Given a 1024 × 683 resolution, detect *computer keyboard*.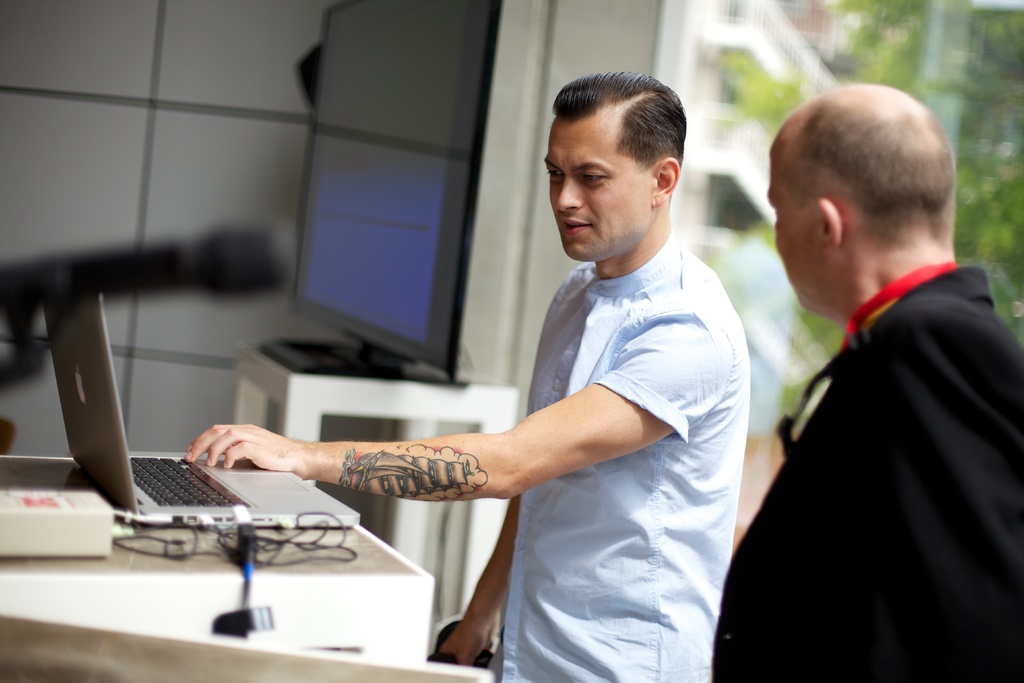
detection(129, 456, 249, 509).
